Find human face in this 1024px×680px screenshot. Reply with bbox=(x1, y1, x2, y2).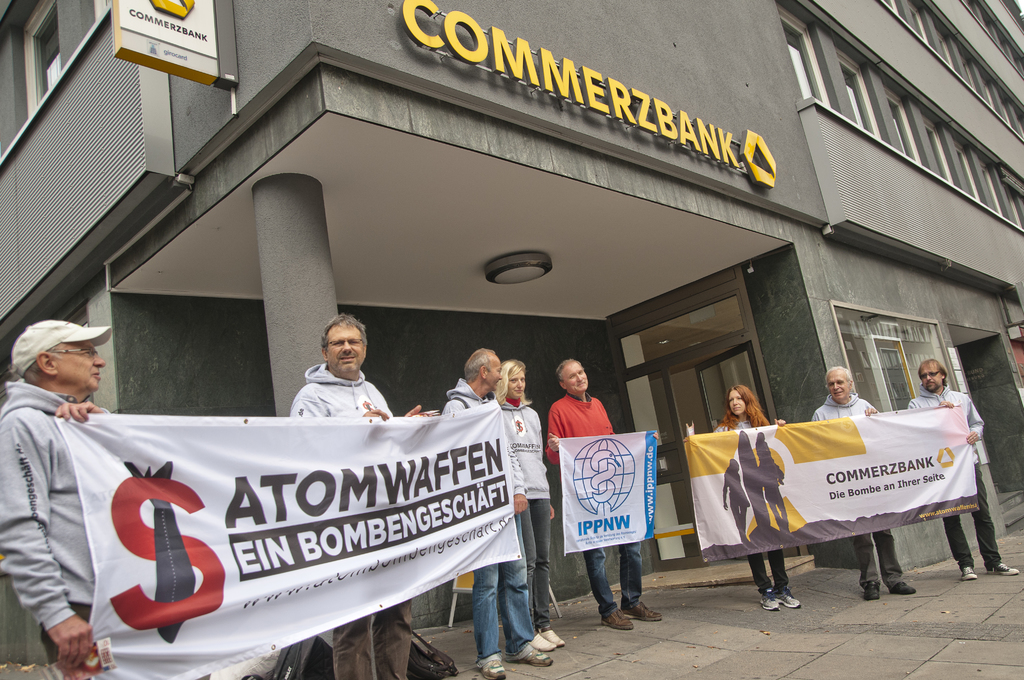
bbox=(482, 355, 503, 391).
